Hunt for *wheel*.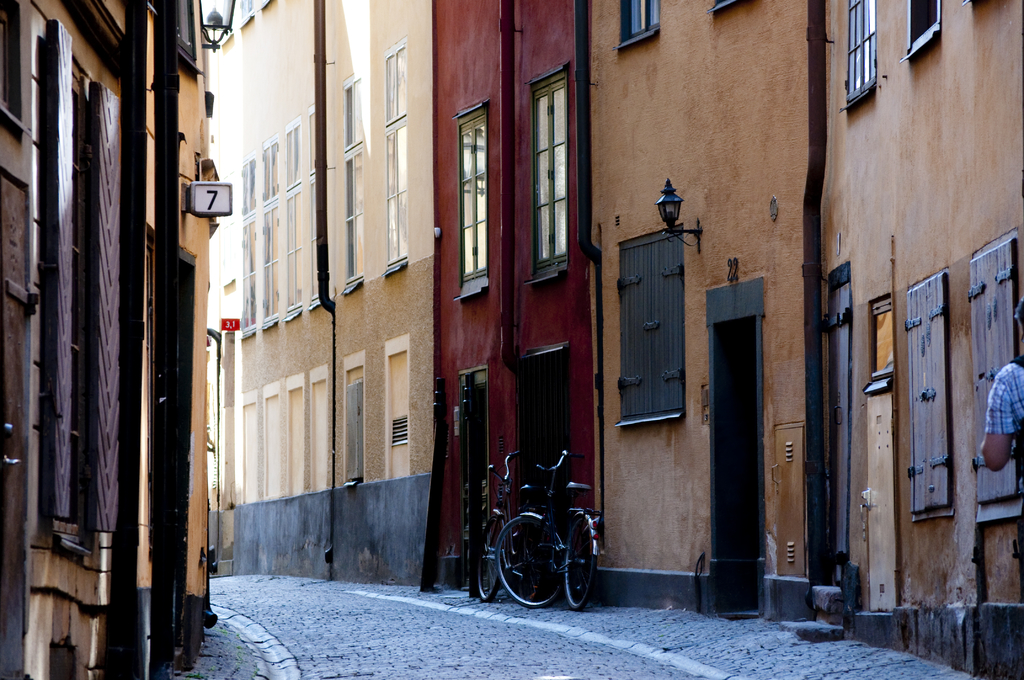
Hunted down at bbox=(486, 512, 561, 601).
